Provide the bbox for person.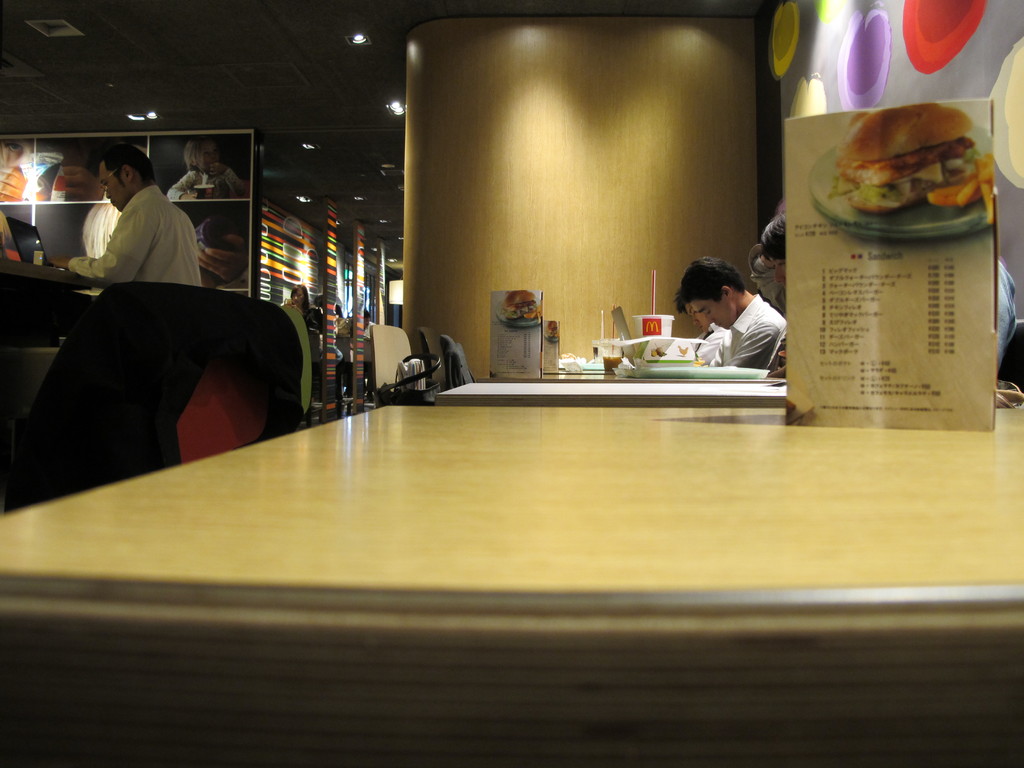
crop(332, 300, 355, 409).
